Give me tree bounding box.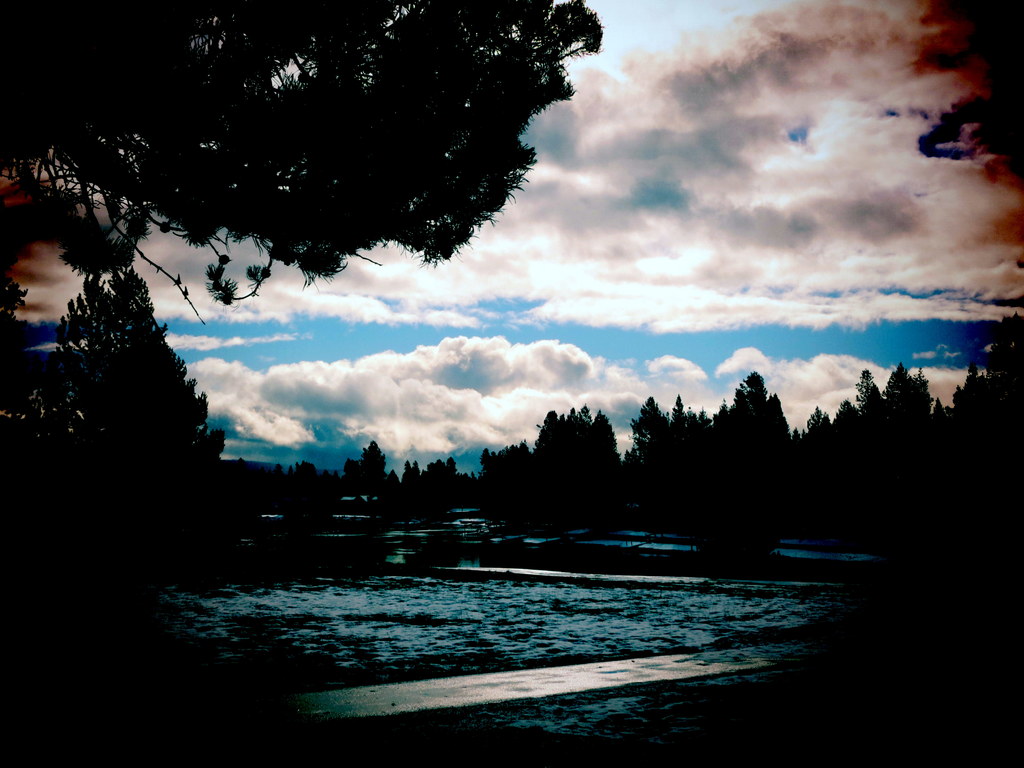
select_region(466, 399, 626, 495).
